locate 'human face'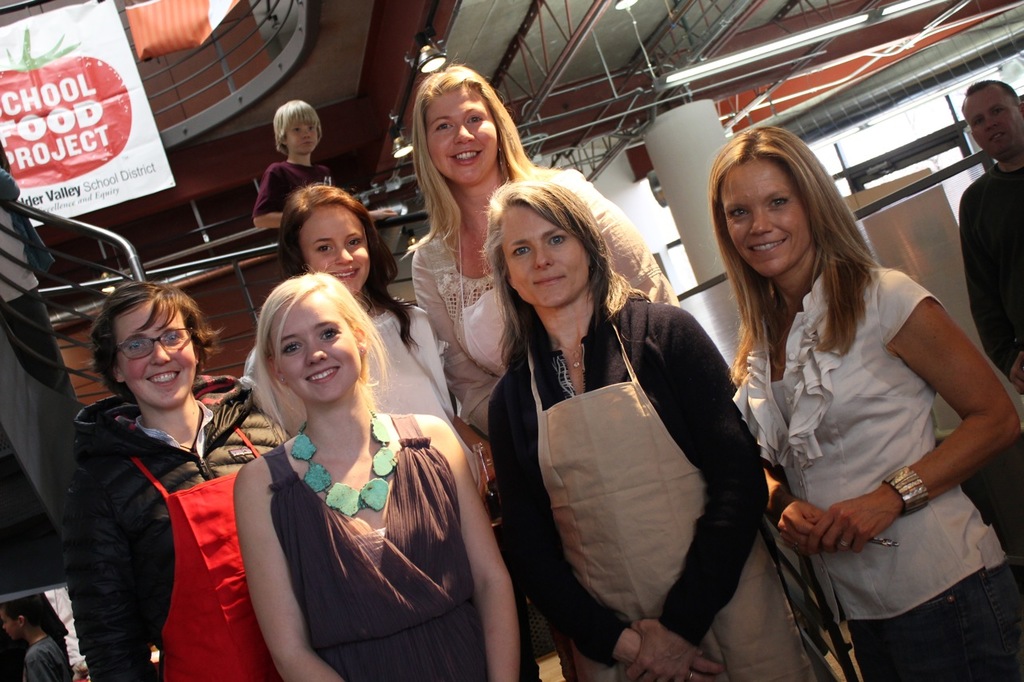
l=284, t=125, r=316, b=151
